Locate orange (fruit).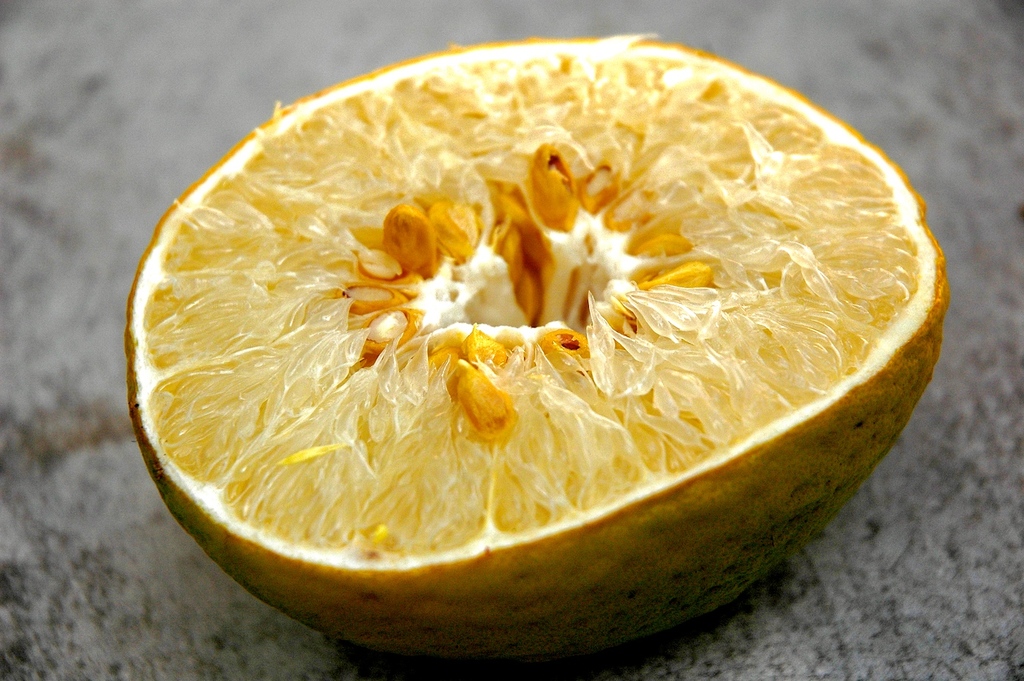
Bounding box: (left=157, top=62, right=938, bottom=654).
